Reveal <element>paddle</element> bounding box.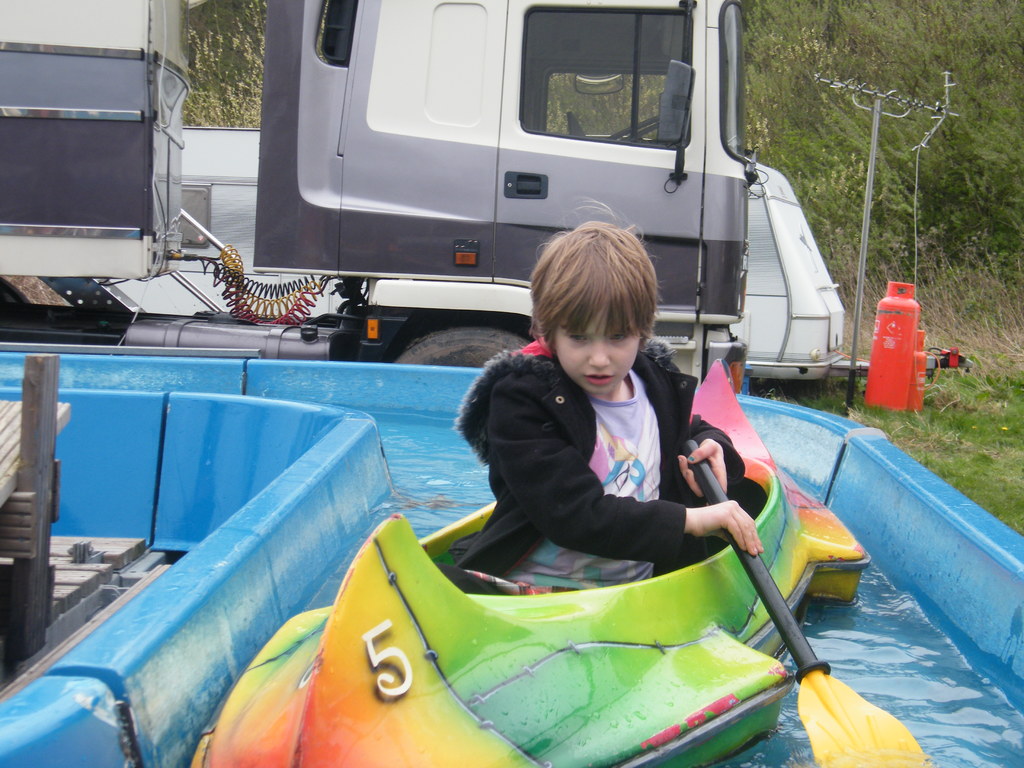
Revealed: x1=684 y1=434 x2=925 y2=767.
